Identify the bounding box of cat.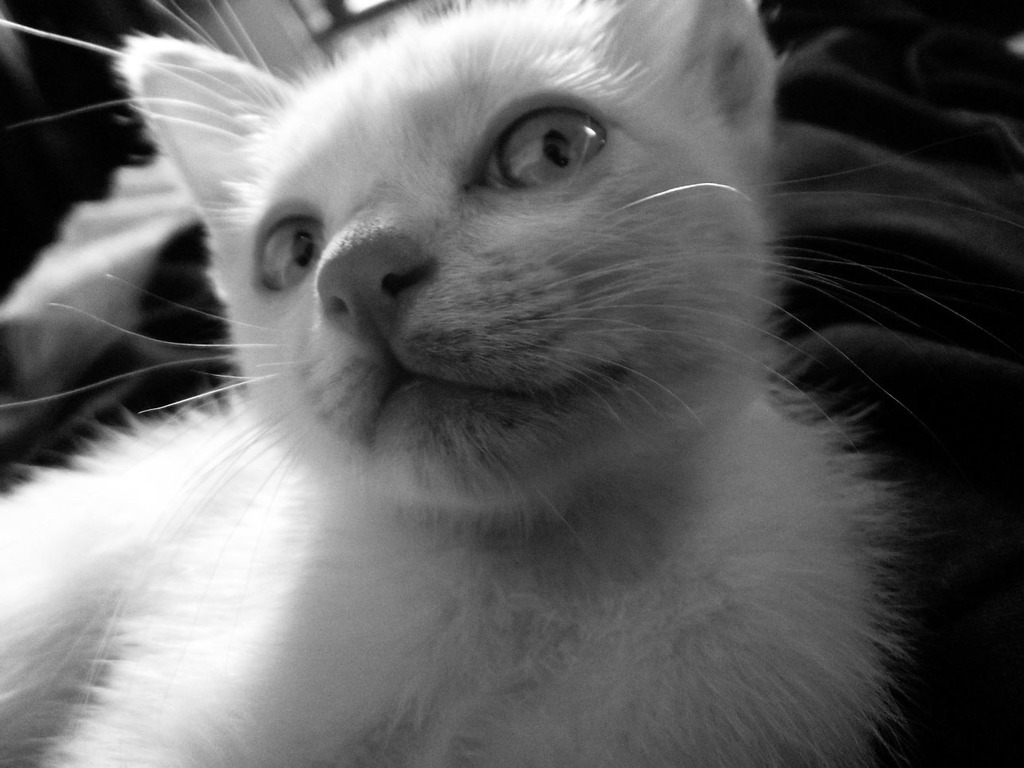
box=[0, 0, 1023, 767].
